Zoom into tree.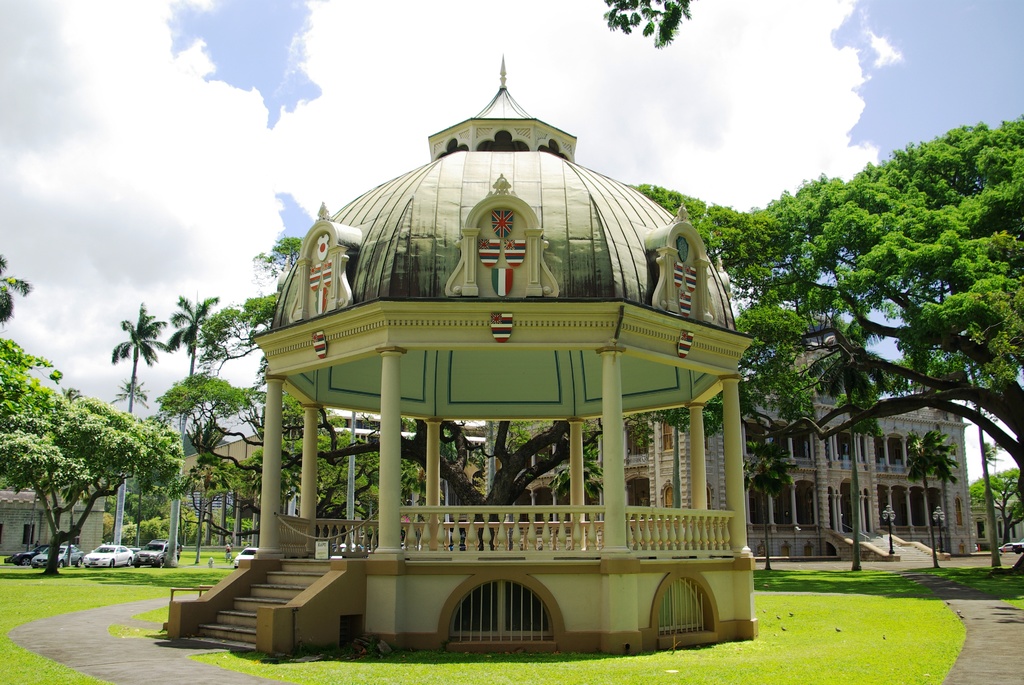
Zoom target: (6, 380, 198, 567).
